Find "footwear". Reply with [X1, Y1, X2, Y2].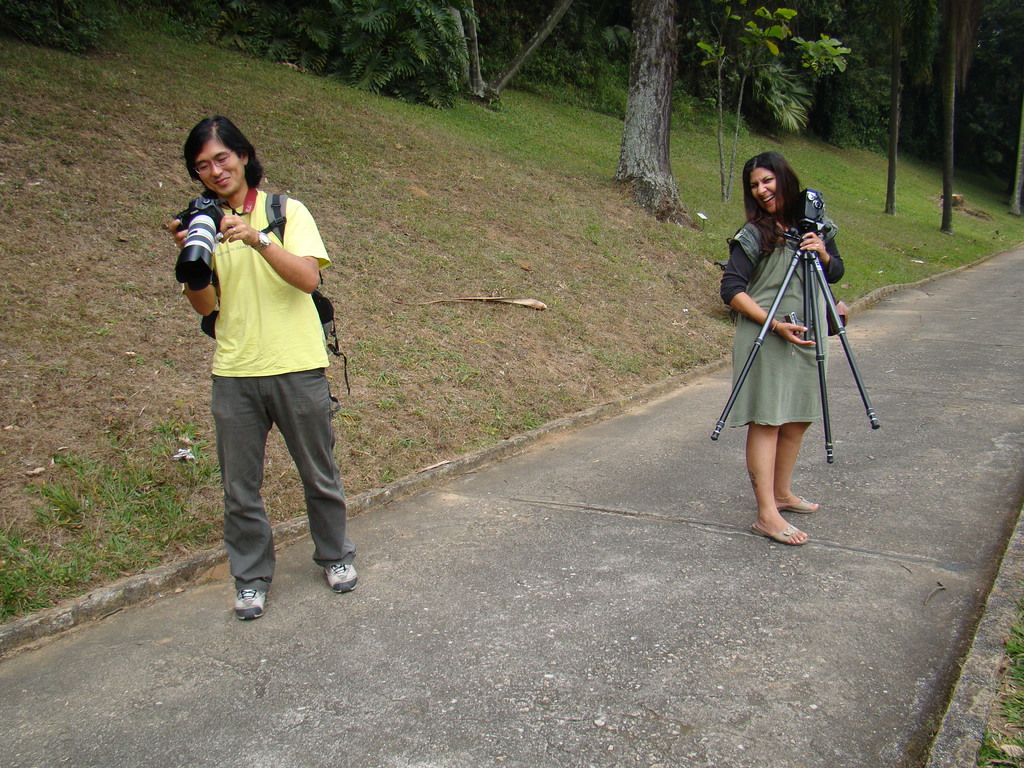
[778, 497, 818, 513].
